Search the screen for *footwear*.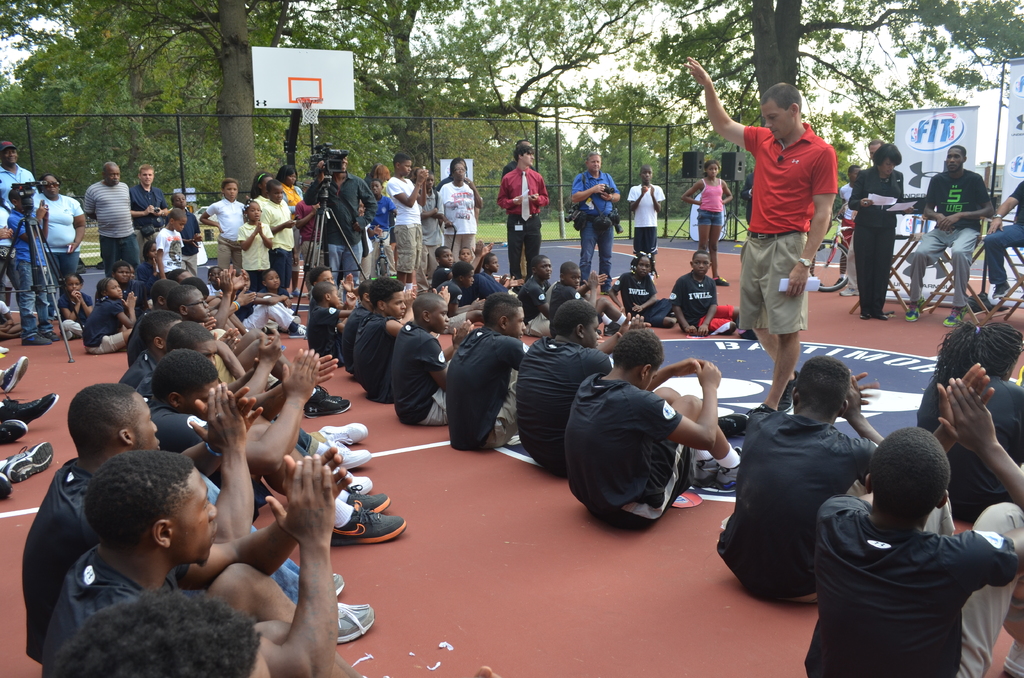
Found at bbox=[0, 415, 28, 444].
